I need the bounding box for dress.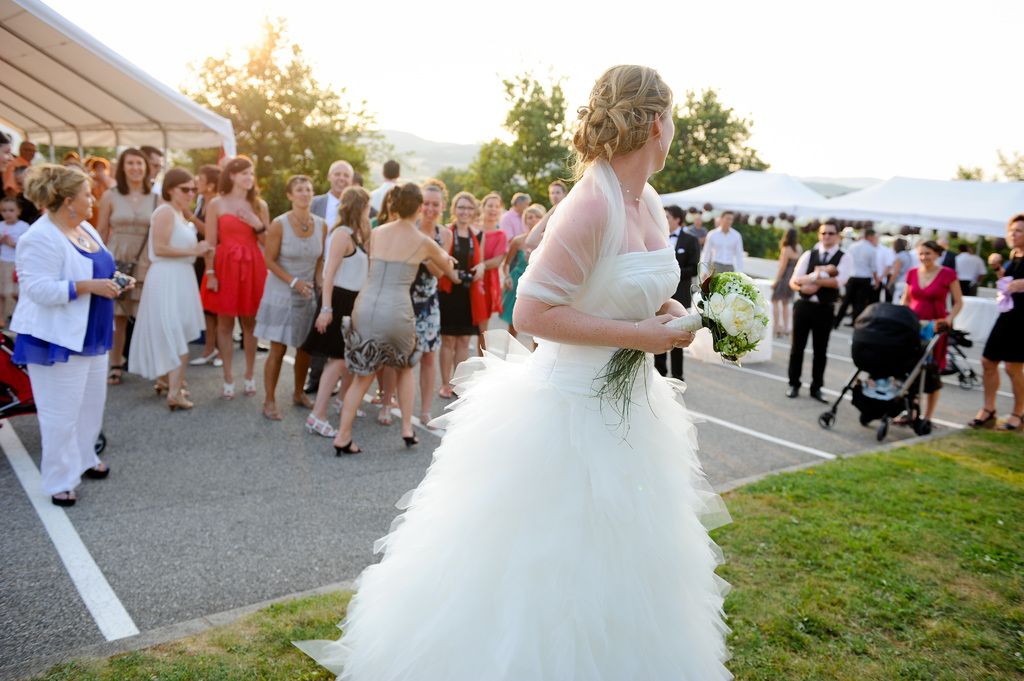
Here it is: bbox=(198, 208, 267, 319).
